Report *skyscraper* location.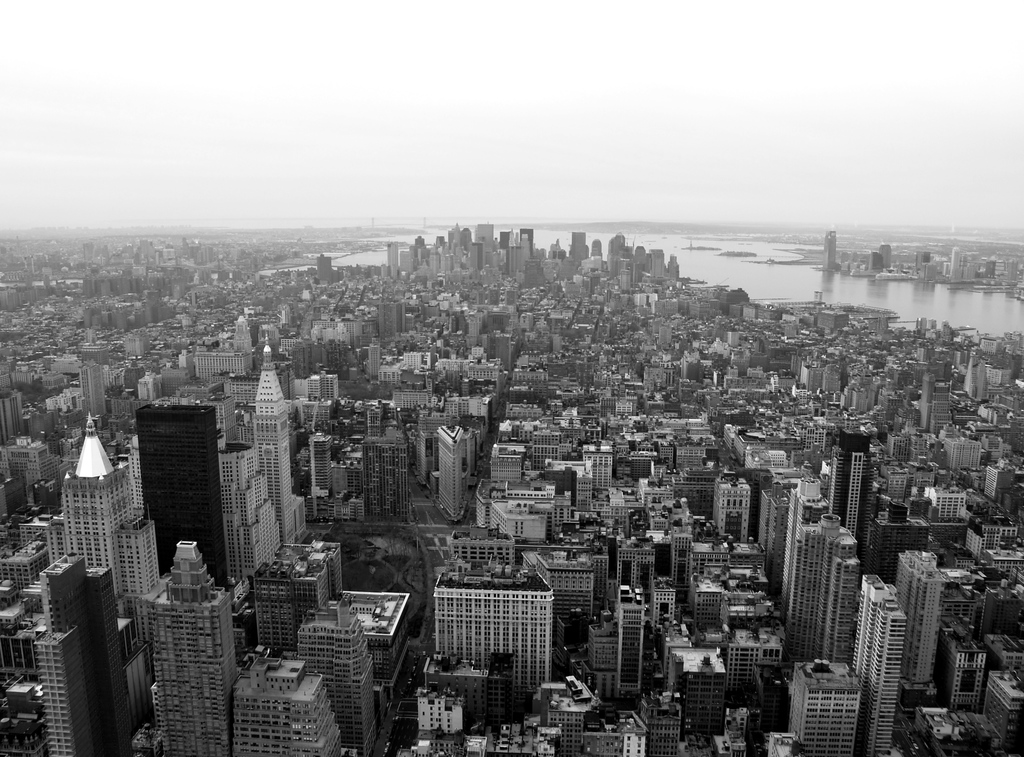
Report: rect(585, 582, 646, 691).
